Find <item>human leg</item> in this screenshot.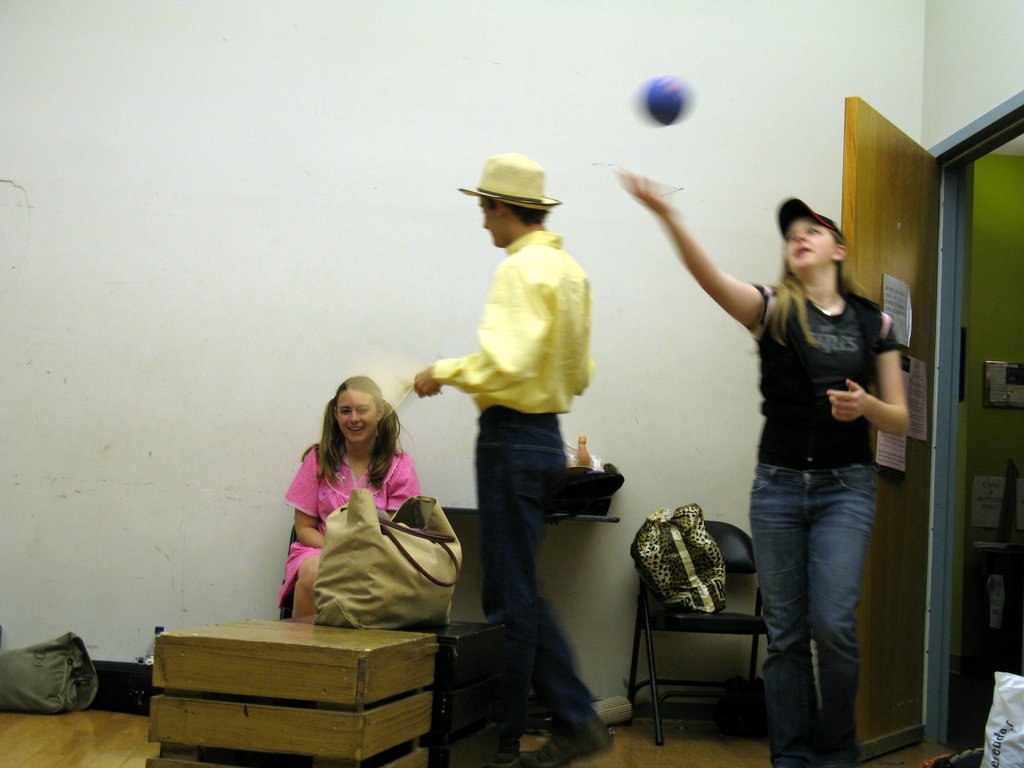
The bounding box for <item>human leg</item> is 474, 401, 576, 745.
